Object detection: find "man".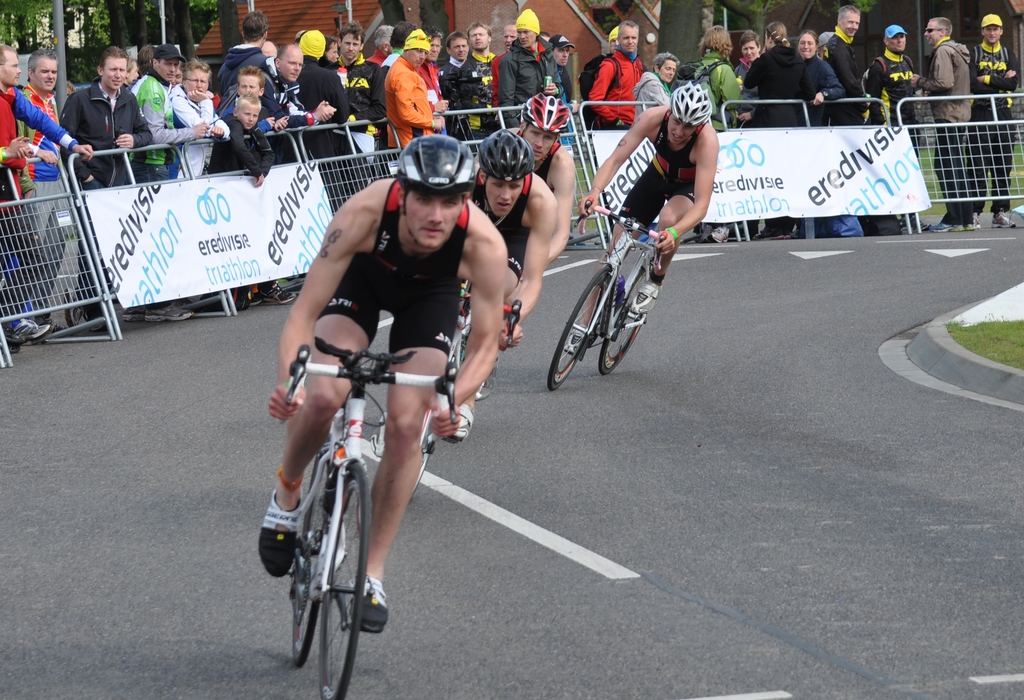
locate(911, 12, 979, 249).
